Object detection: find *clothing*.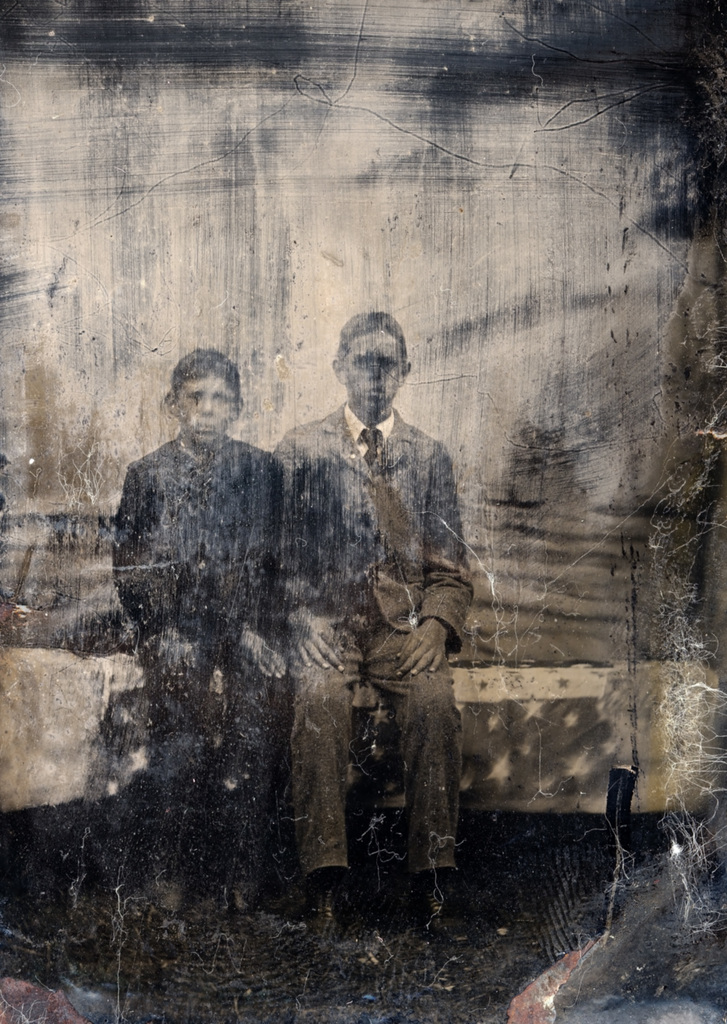
(270, 411, 470, 865).
